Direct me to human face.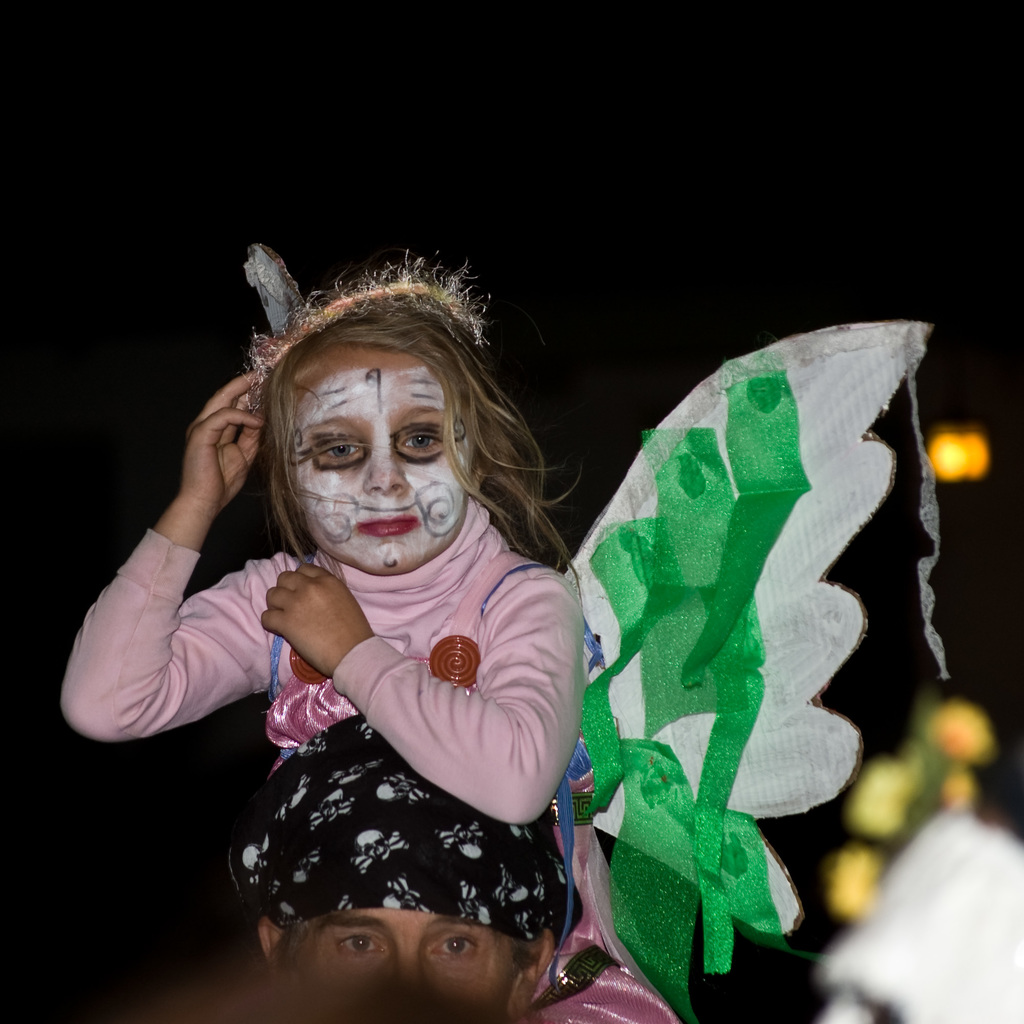
Direction: 296, 900, 520, 1023.
